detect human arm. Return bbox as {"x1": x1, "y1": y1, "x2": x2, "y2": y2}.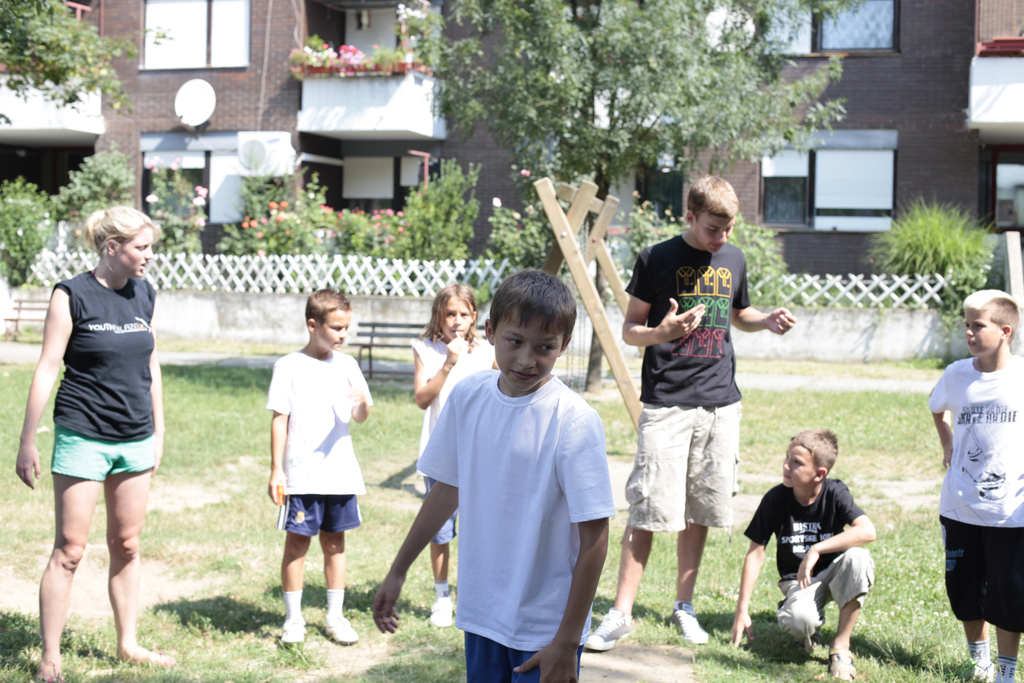
{"x1": 516, "y1": 409, "x2": 618, "y2": 682}.
